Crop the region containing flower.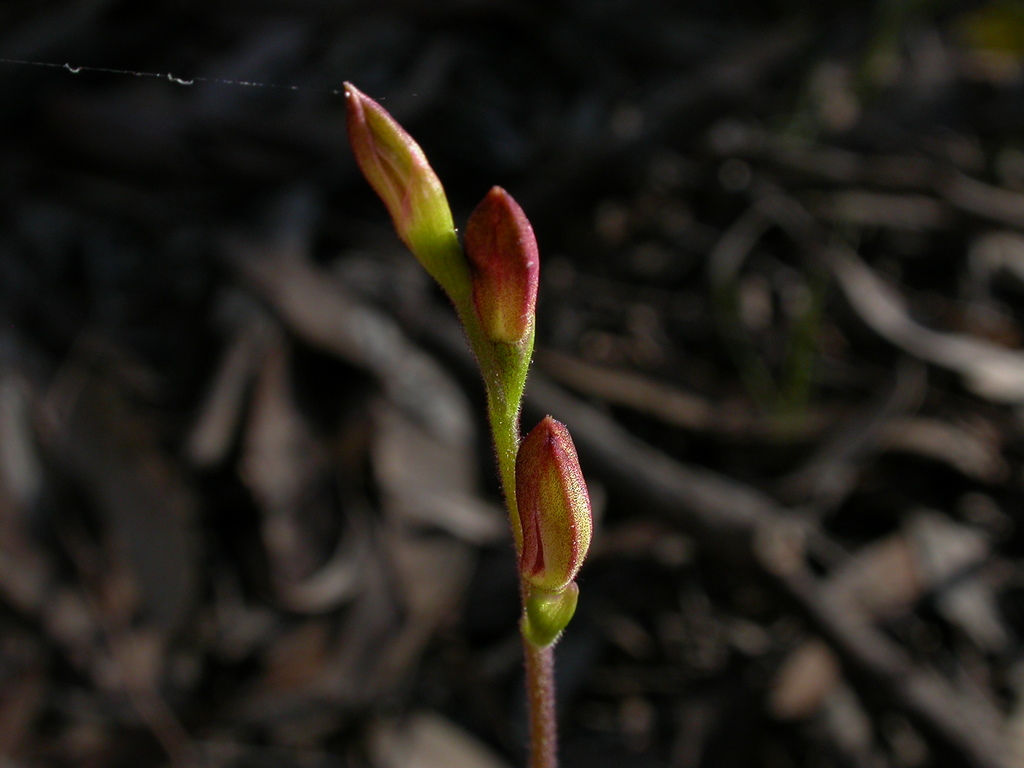
Crop region: box(502, 406, 610, 643).
